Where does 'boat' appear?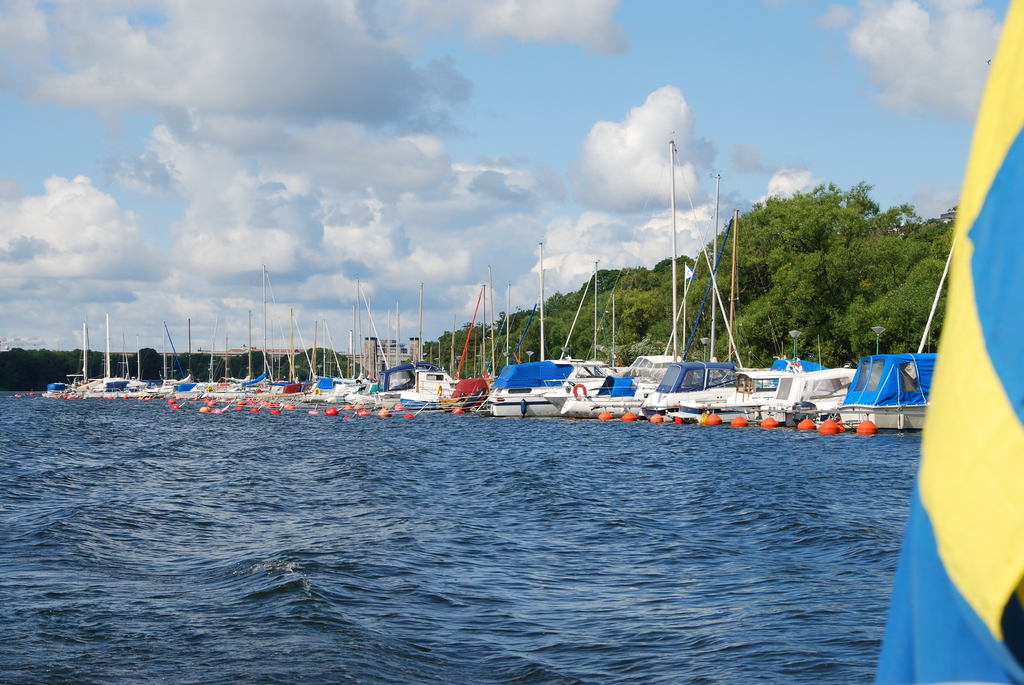
Appears at (x1=871, y1=0, x2=1023, y2=684).
